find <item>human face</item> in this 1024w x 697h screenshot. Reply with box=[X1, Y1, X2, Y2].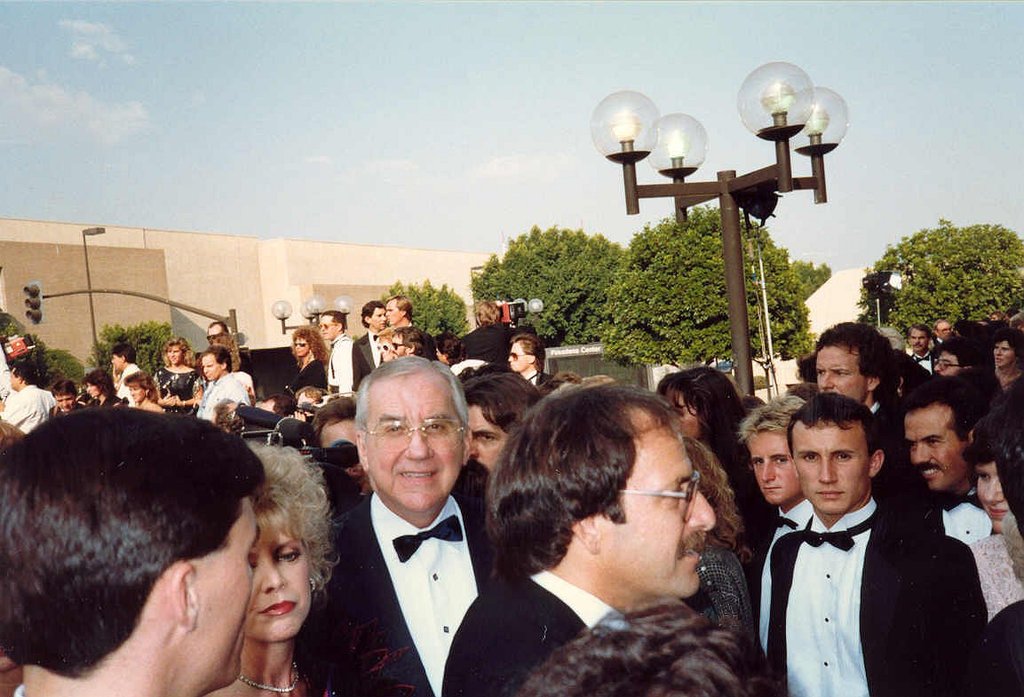
box=[903, 391, 987, 504].
